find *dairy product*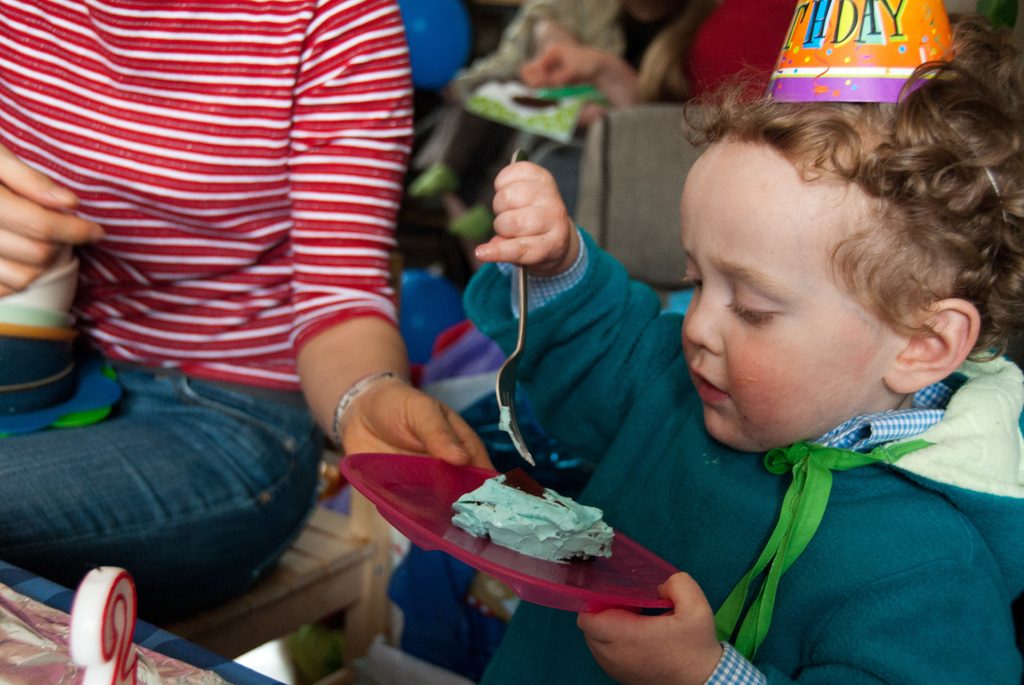
x1=447, y1=472, x2=614, y2=564
